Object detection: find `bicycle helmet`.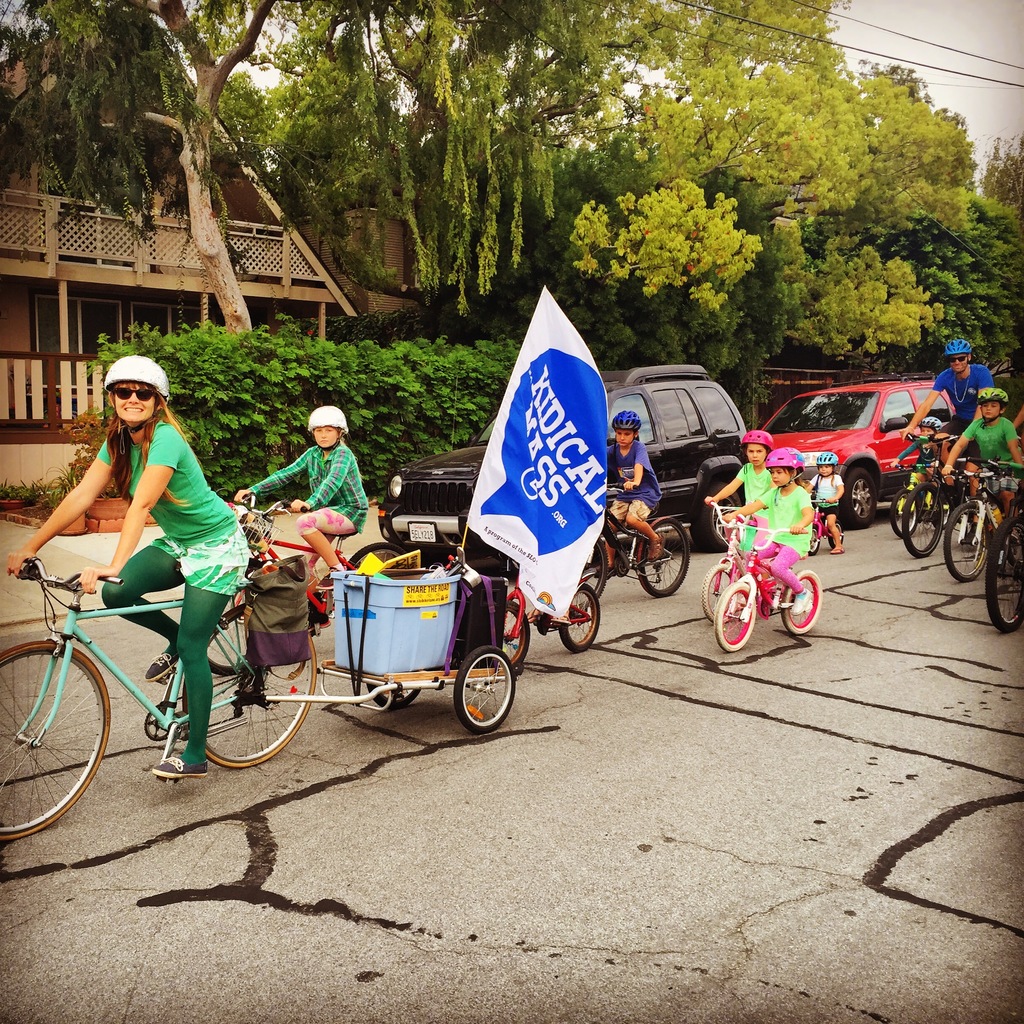
l=980, t=383, r=1004, b=400.
